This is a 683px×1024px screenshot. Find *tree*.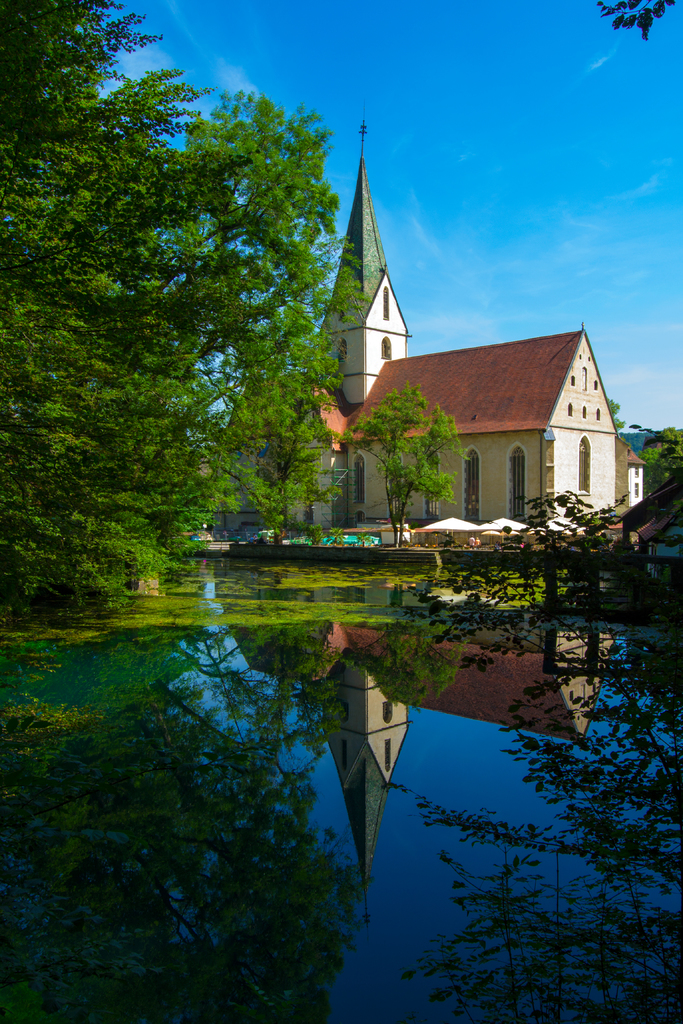
Bounding box: 609/394/623/434.
